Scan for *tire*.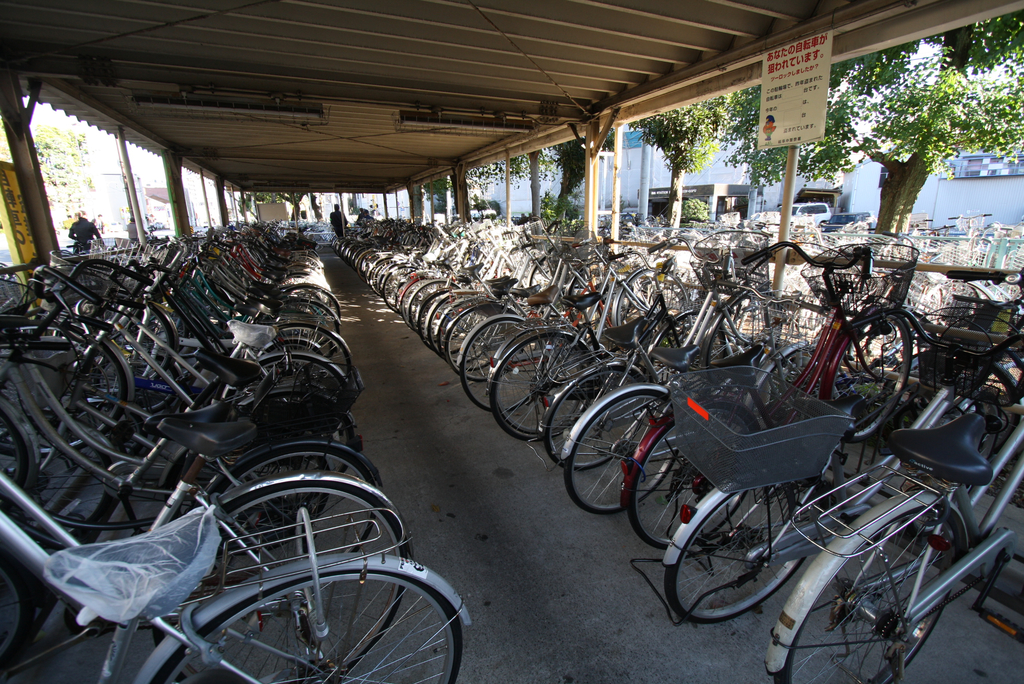
Scan result: pyautogui.locateOnScreen(188, 236, 383, 646).
